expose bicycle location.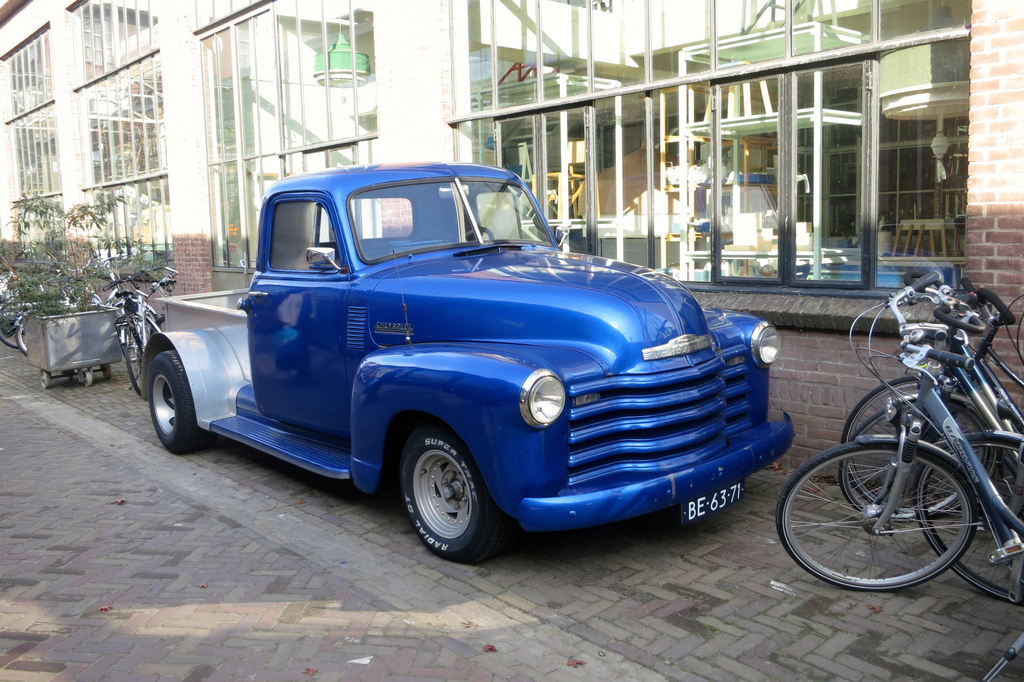
Exposed at {"left": 915, "top": 397, "right": 1021, "bottom": 598}.
